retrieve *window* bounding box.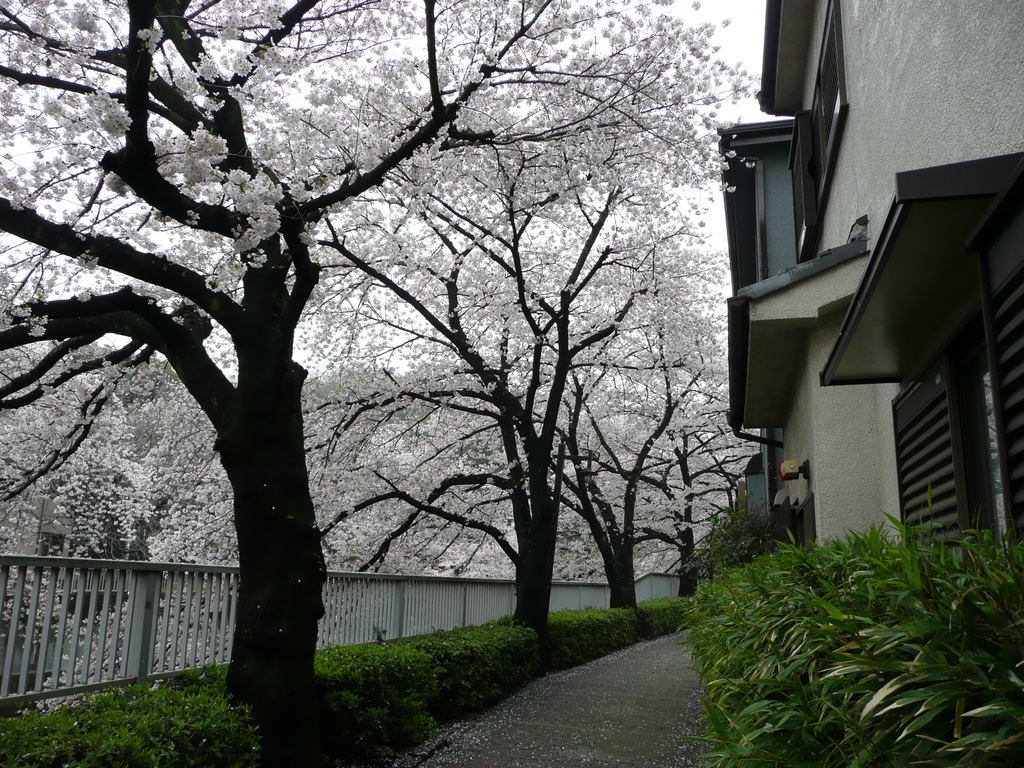
Bounding box: left=815, top=150, right=1023, bottom=614.
